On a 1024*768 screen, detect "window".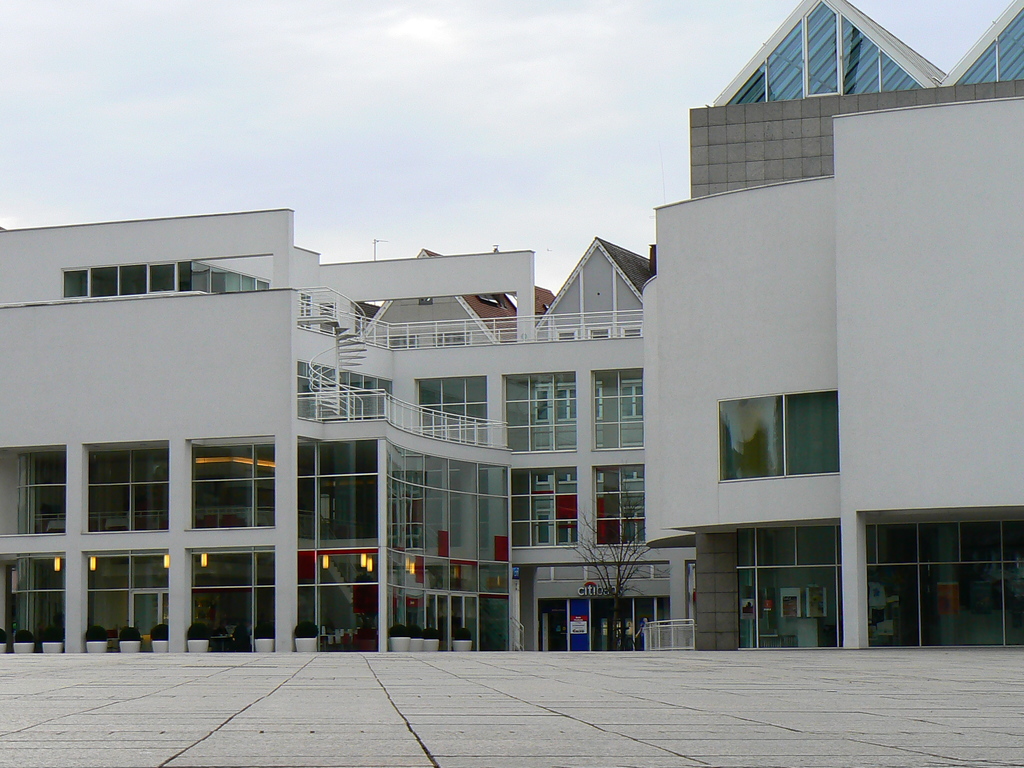
left=319, top=299, right=332, bottom=327.
